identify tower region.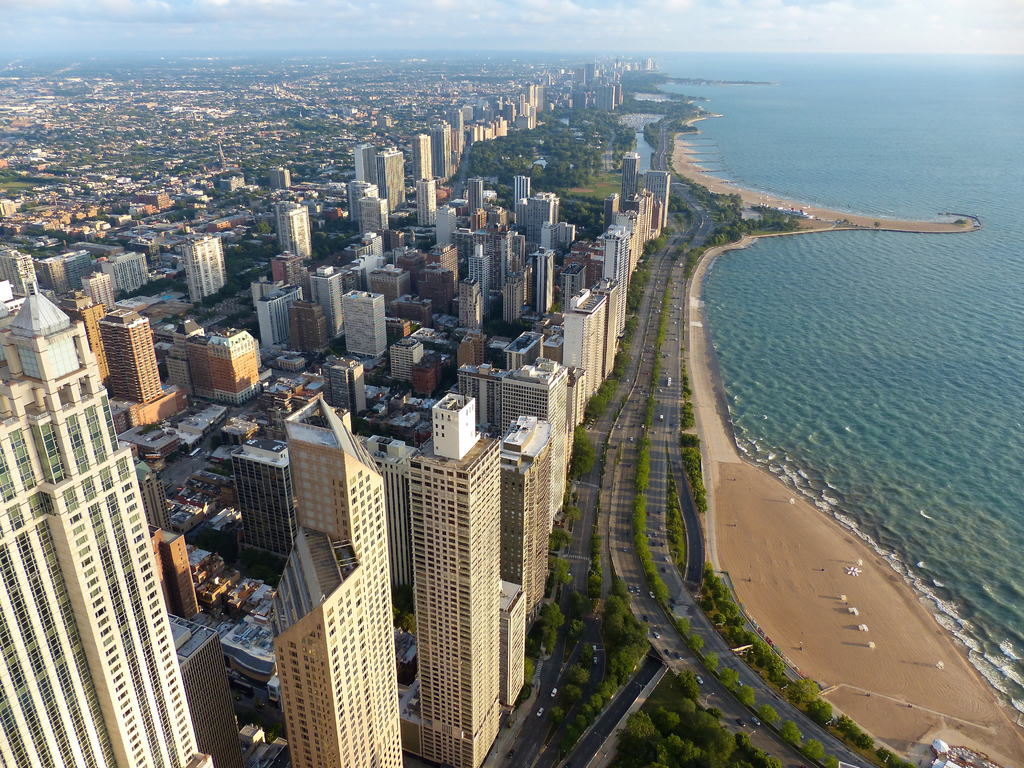
Region: region(274, 399, 406, 767).
